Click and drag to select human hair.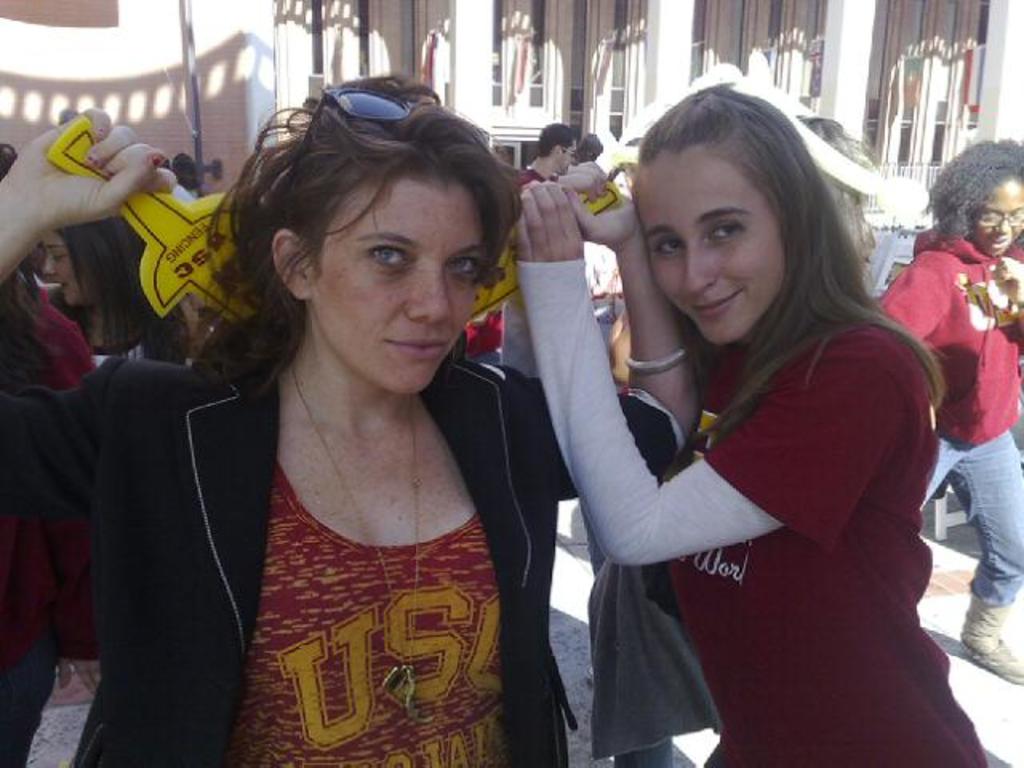
Selection: (x1=0, y1=136, x2=62, y2=389).
